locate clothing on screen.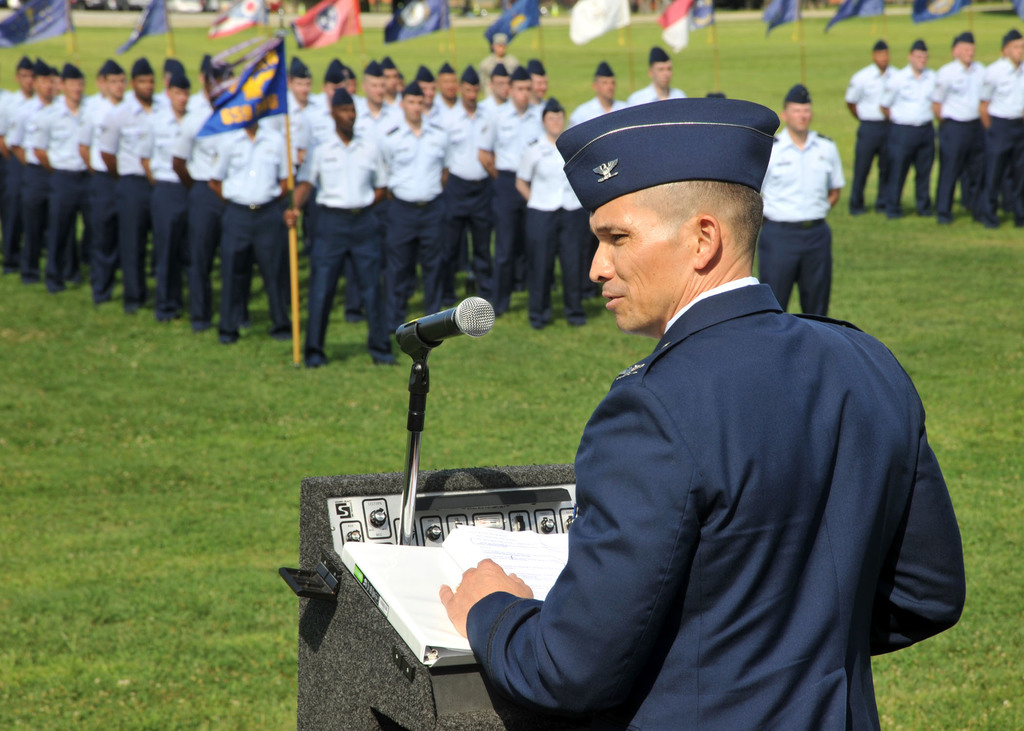
On screen at <bbox>976, 54, 1023, 223</bbox>.
